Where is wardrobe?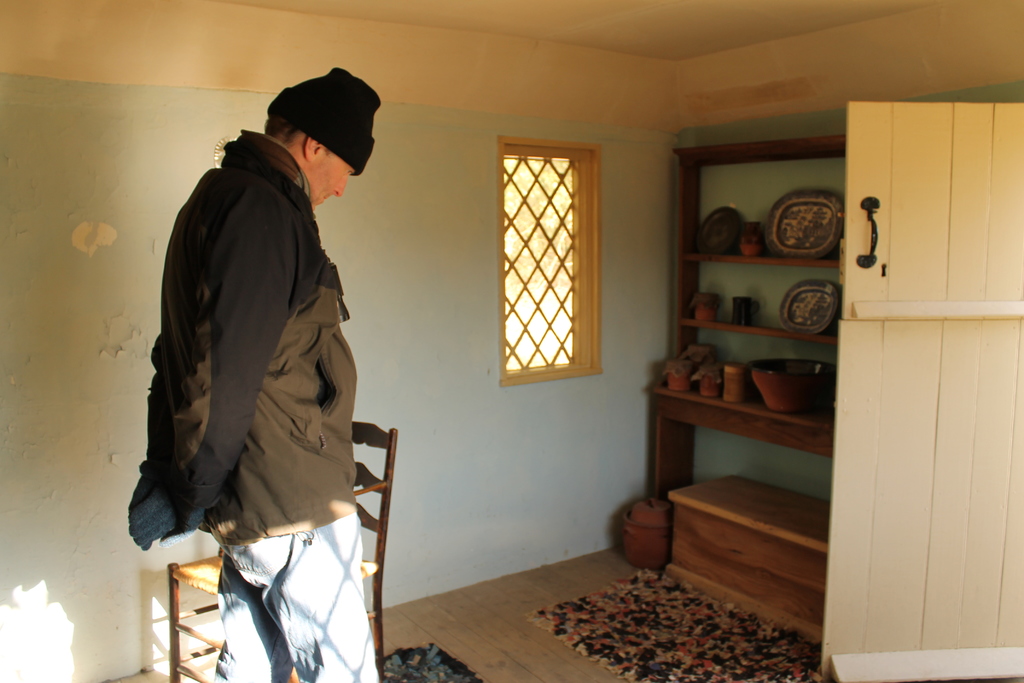
[641, 133, 849, 500].
